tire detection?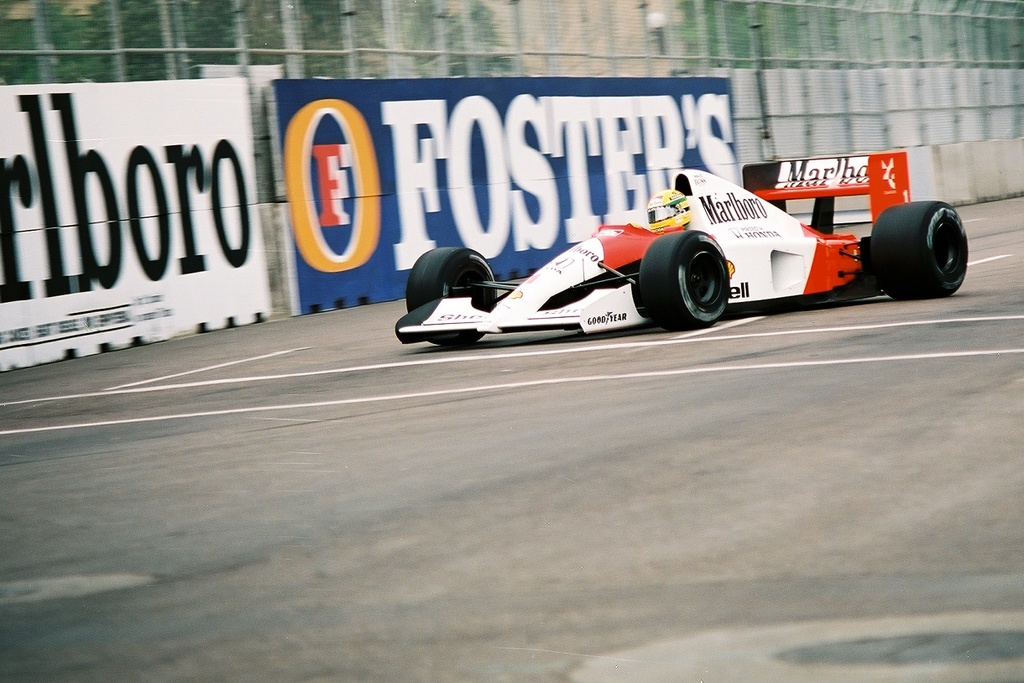
detection(880, 186, 974, 289)
